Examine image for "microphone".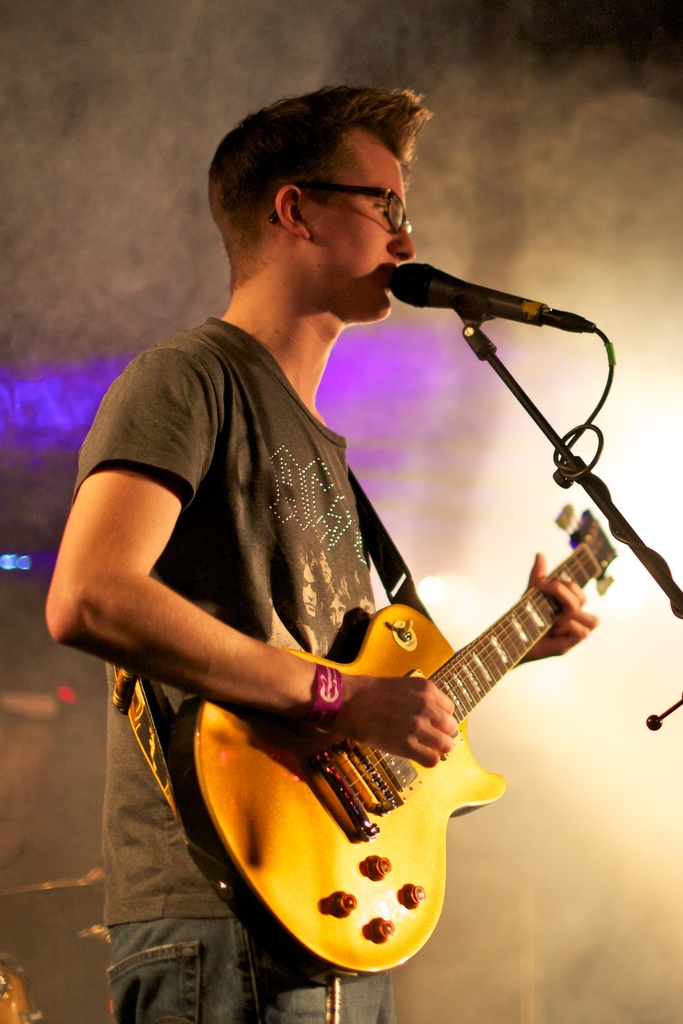
Examination result: x1=383, y1=266, x2=598, y2=330.
